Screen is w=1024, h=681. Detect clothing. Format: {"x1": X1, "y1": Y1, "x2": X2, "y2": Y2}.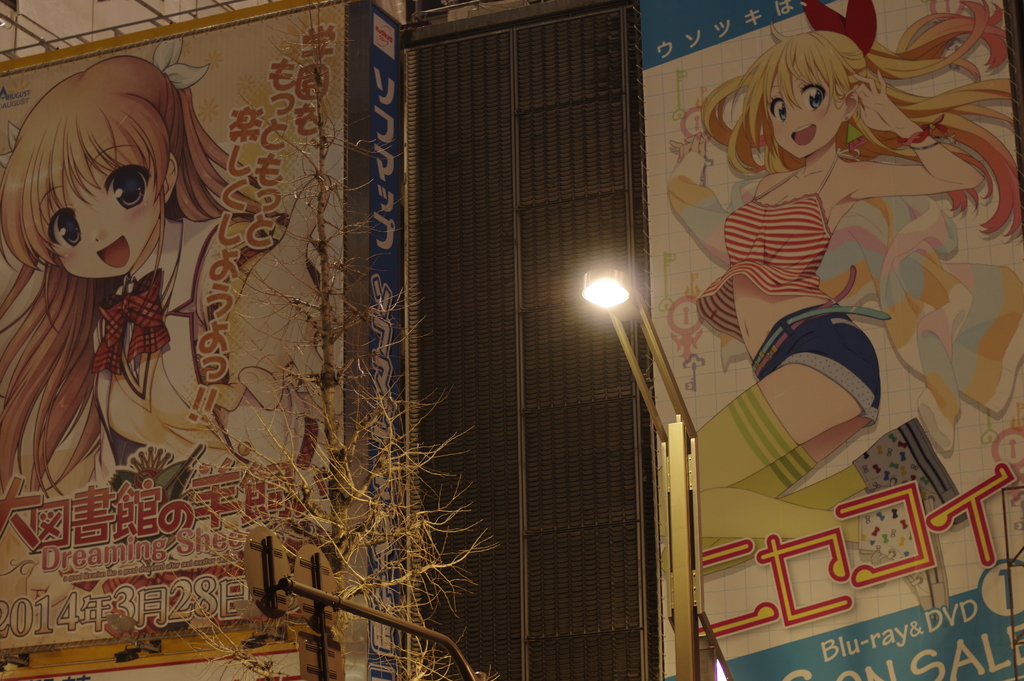
{"x1": 696, "y1": 168, "x2": 842, "y2": 352}.
